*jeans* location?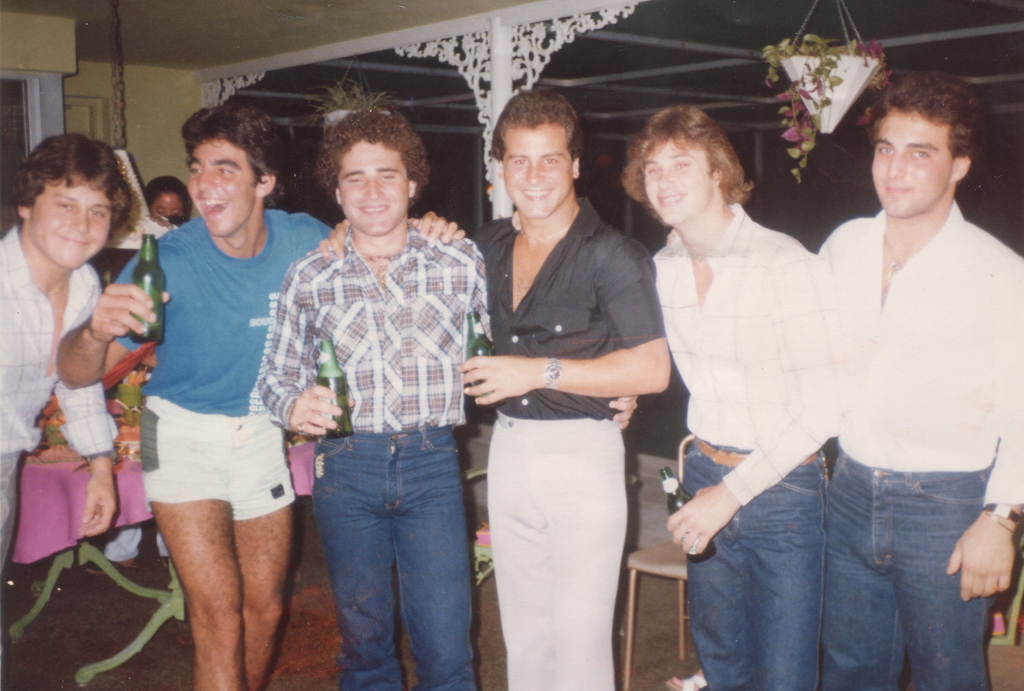
(left=311, top=420, right=481, bottom=690)
